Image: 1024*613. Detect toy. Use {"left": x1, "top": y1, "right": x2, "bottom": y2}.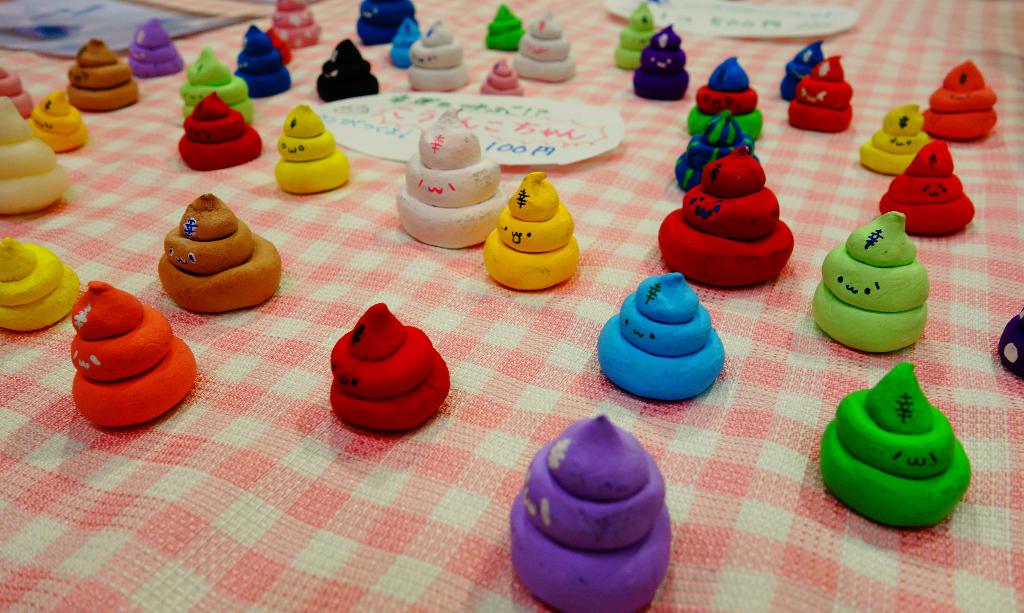
{"left": 273, "top": 97, "right": 347, "bottom": 191}.
